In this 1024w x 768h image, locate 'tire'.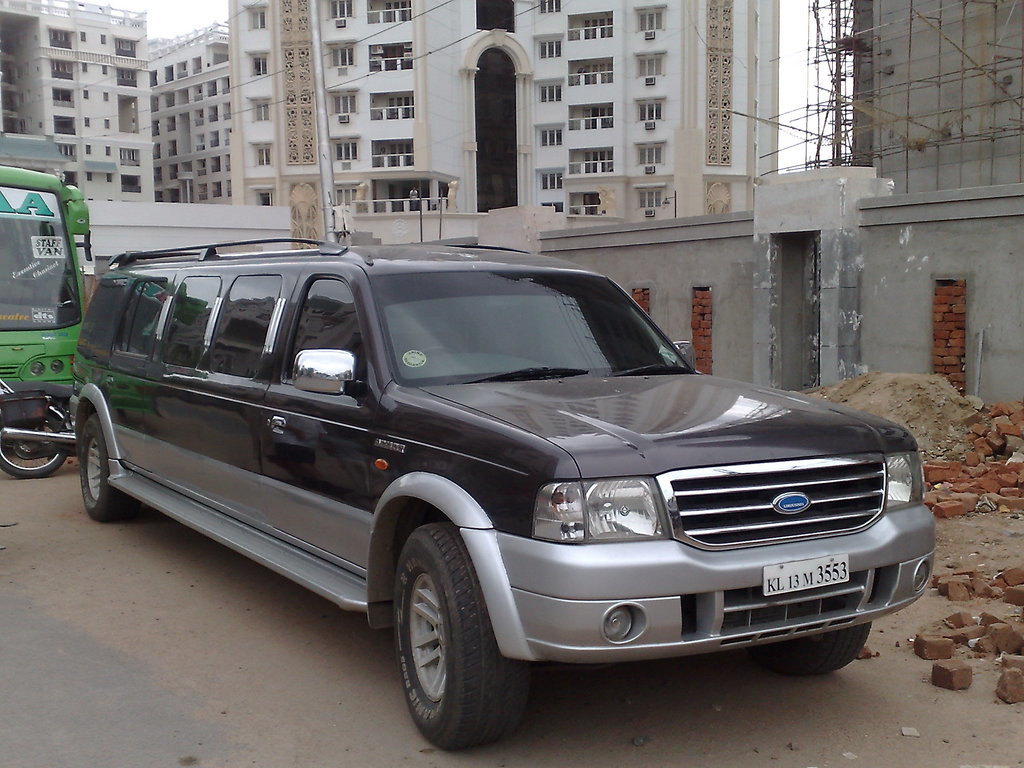
Bounding box: detection(754, 625, 873, 678).
